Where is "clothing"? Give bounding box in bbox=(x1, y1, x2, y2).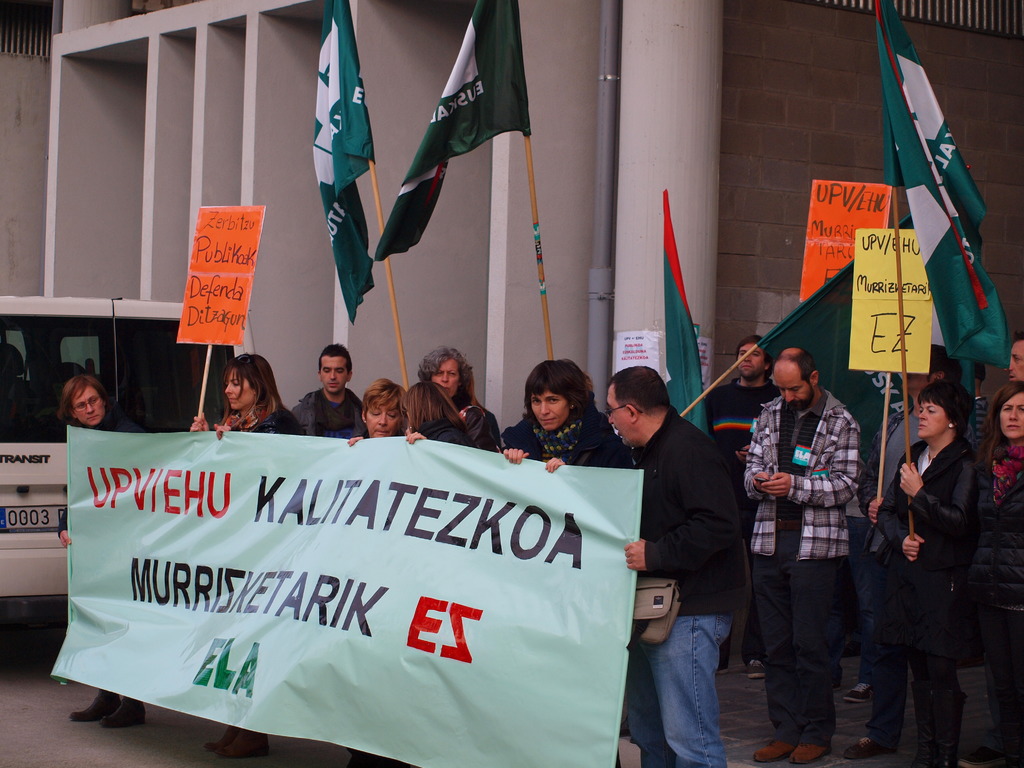
bbox=(865, 440, 983, 767).
